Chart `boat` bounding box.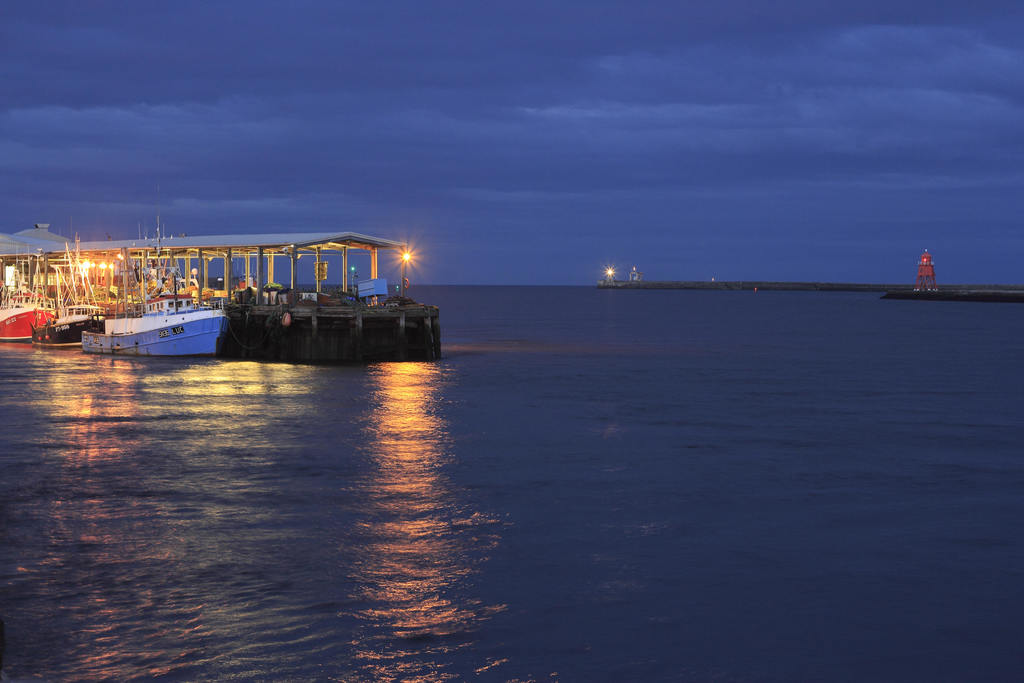
Charted: Rect(596, 273, 630, 288).
